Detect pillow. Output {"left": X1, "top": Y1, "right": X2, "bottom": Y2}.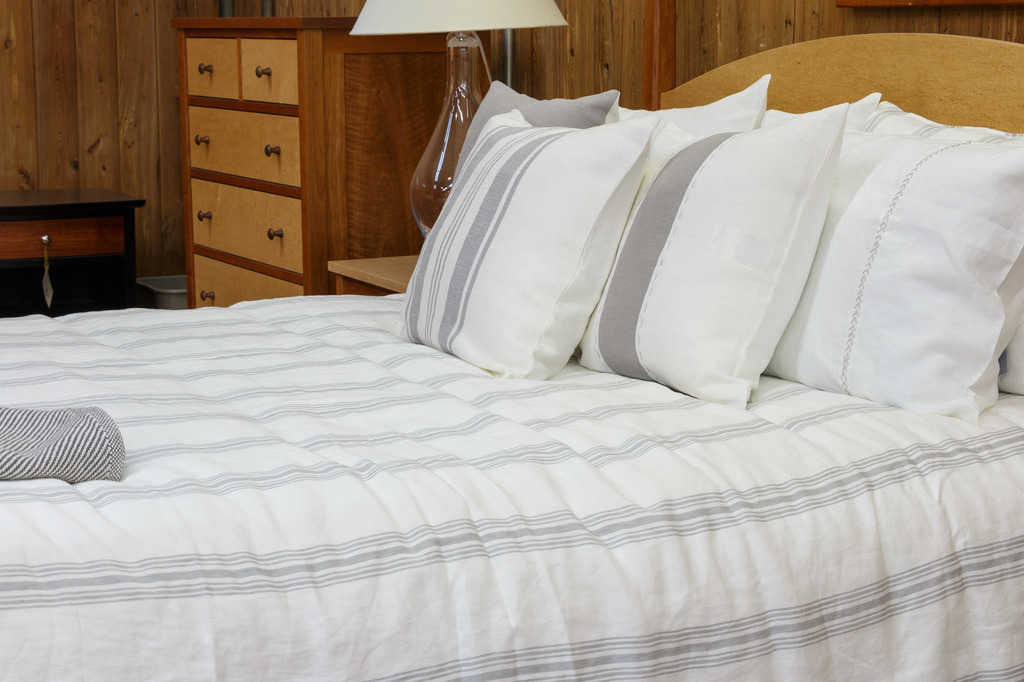
{"left": 396, "top": 101, "right": 669, "bottom": 390}.
